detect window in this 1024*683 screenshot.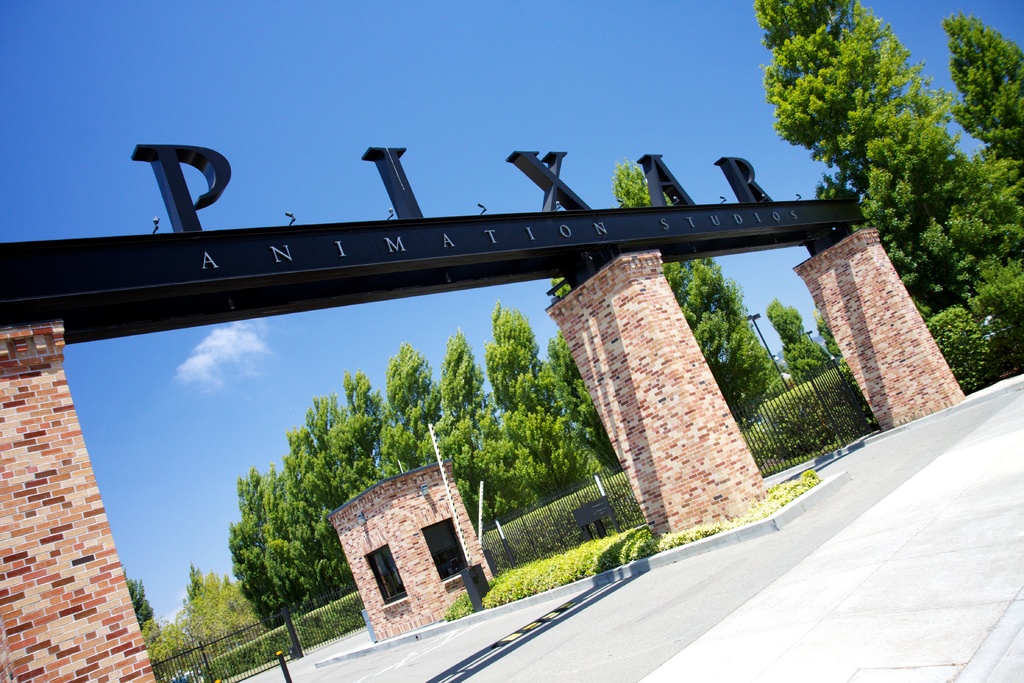
Detection: bbox=(362, 546, 408, 605).
